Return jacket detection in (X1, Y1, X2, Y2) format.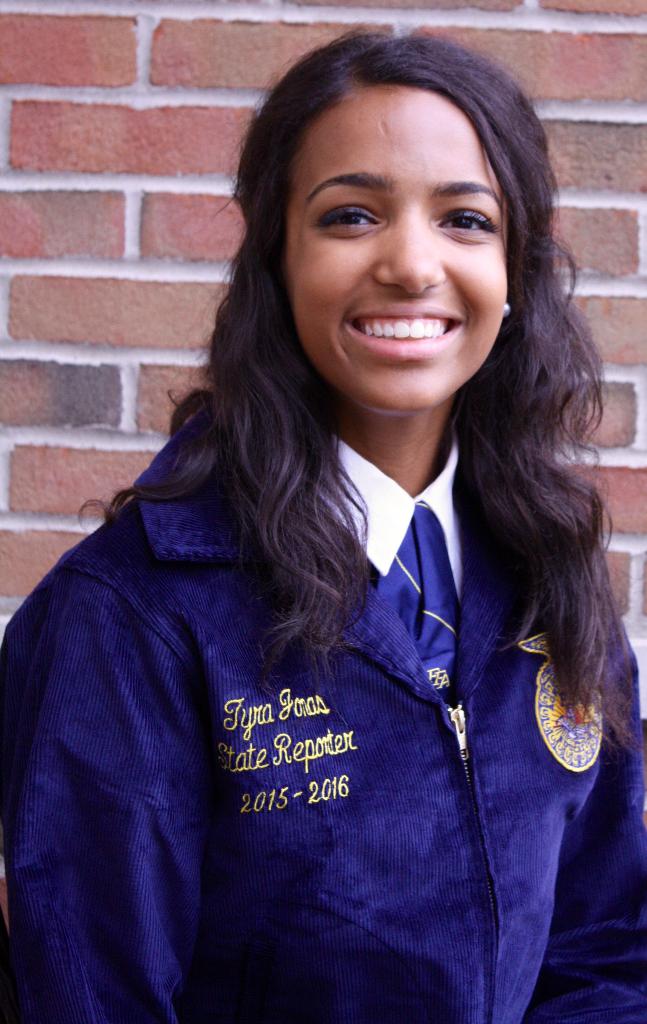
(0, 381, 646, 1023).
